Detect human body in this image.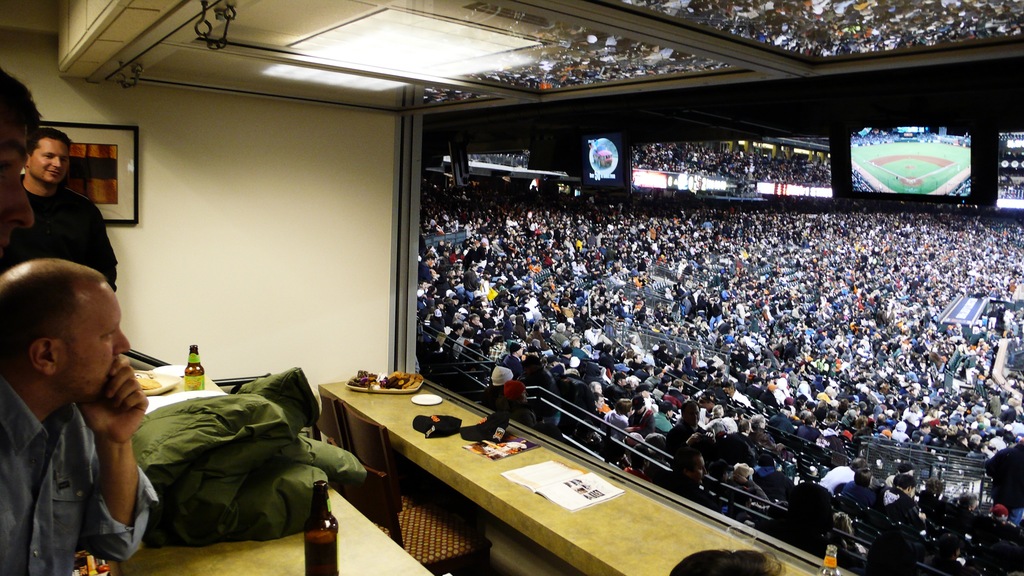
Detection: 463:286:467:287.
